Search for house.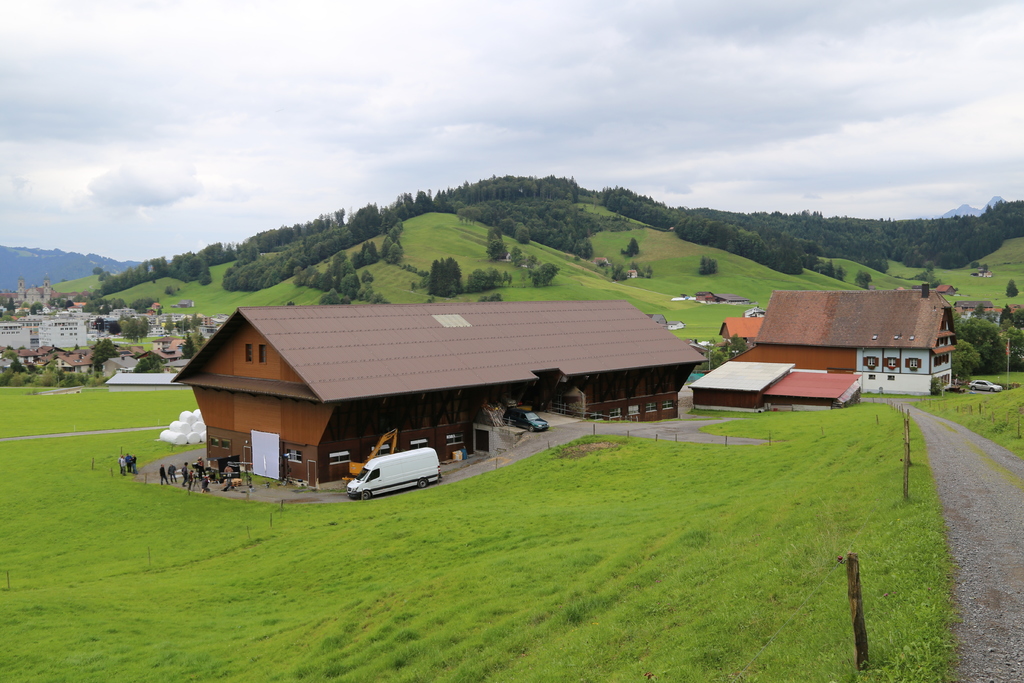
Found at <region>7, 285, 99, 374</region>.
